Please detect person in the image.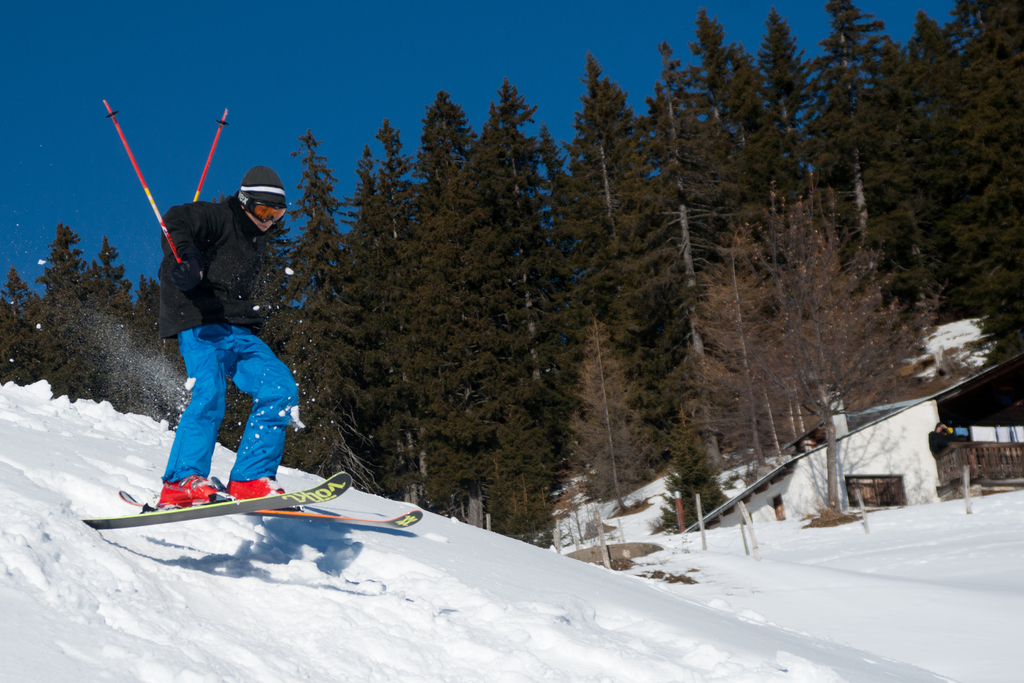
<region>929, 420, 969, 452</region>.
